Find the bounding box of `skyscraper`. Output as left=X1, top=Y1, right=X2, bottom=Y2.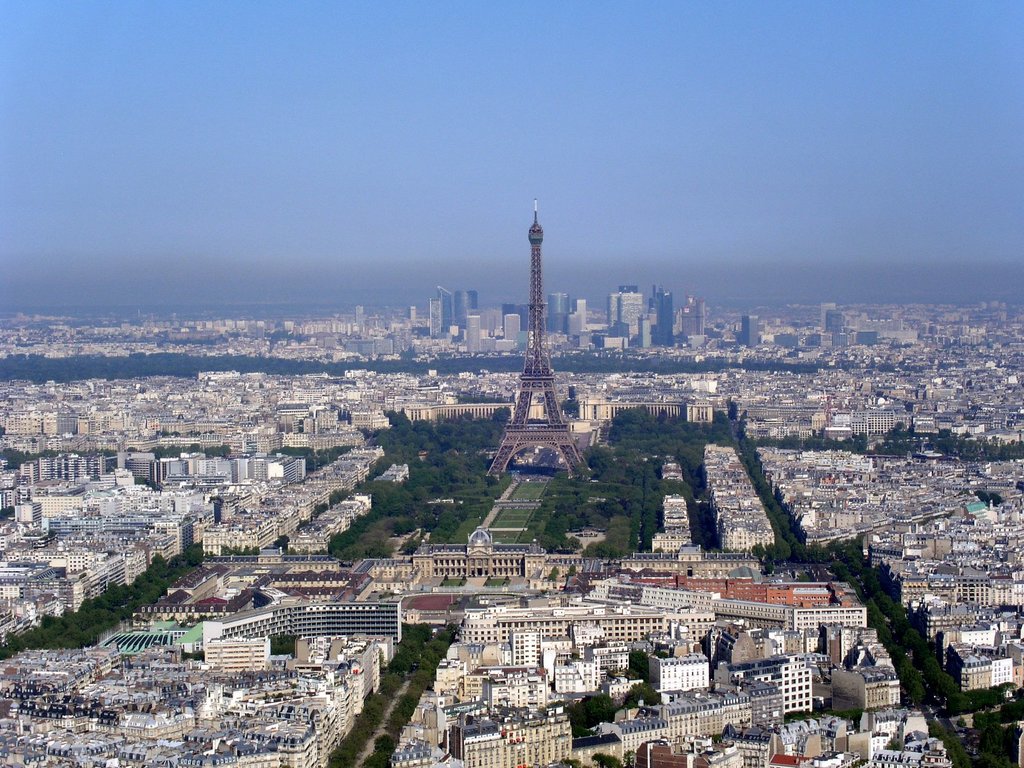
left=547, top=292, right=571, bottom=333.
